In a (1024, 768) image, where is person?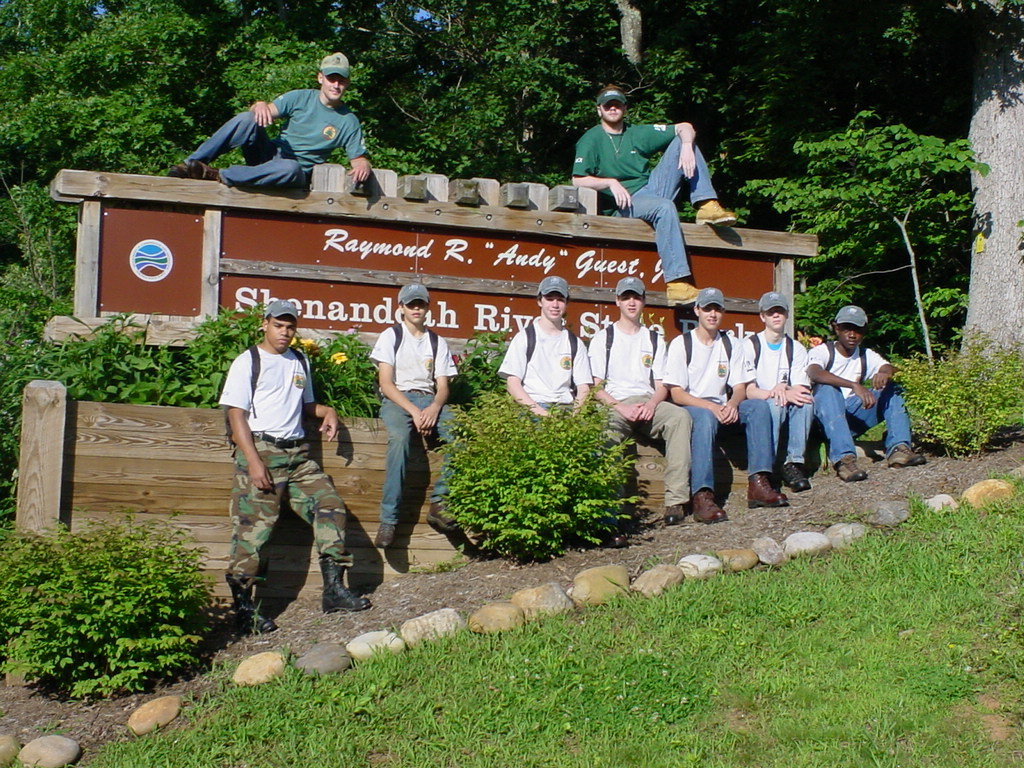
pyautogui.locateOnScreen(577, 282, 683, 521).
